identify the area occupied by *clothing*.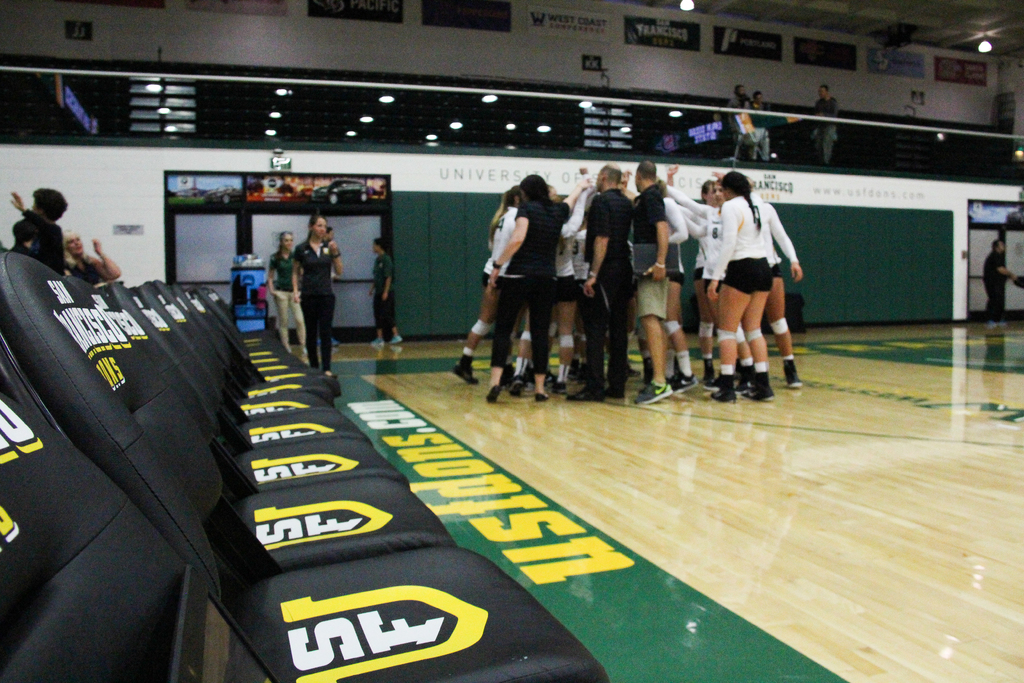
Area: (61, 251, 108, 288).
